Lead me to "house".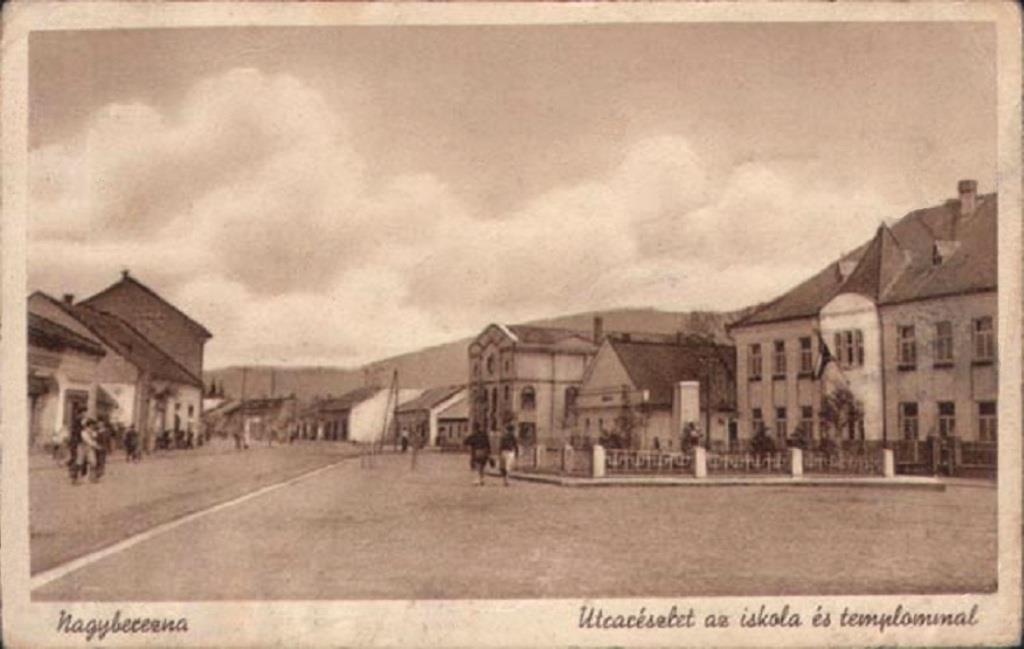
Lead to locate(724, 176, 1001, 471).
